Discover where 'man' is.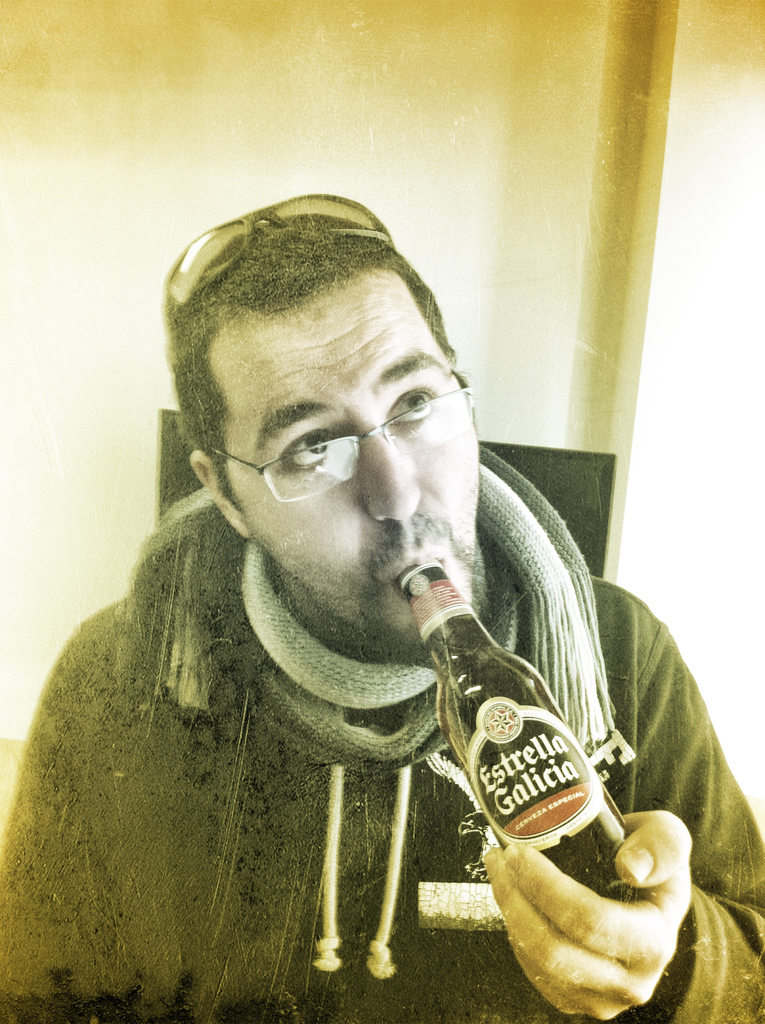
Discovered at 0, 191, 764, 1023.
